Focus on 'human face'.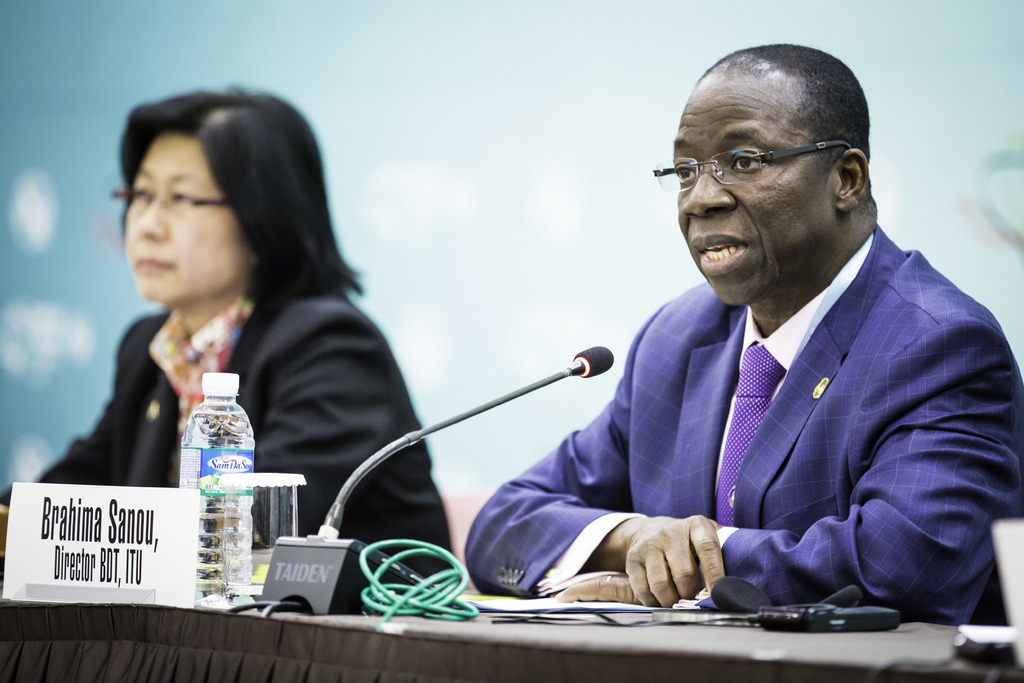
Focused at region(127, 134, 260, 304).
